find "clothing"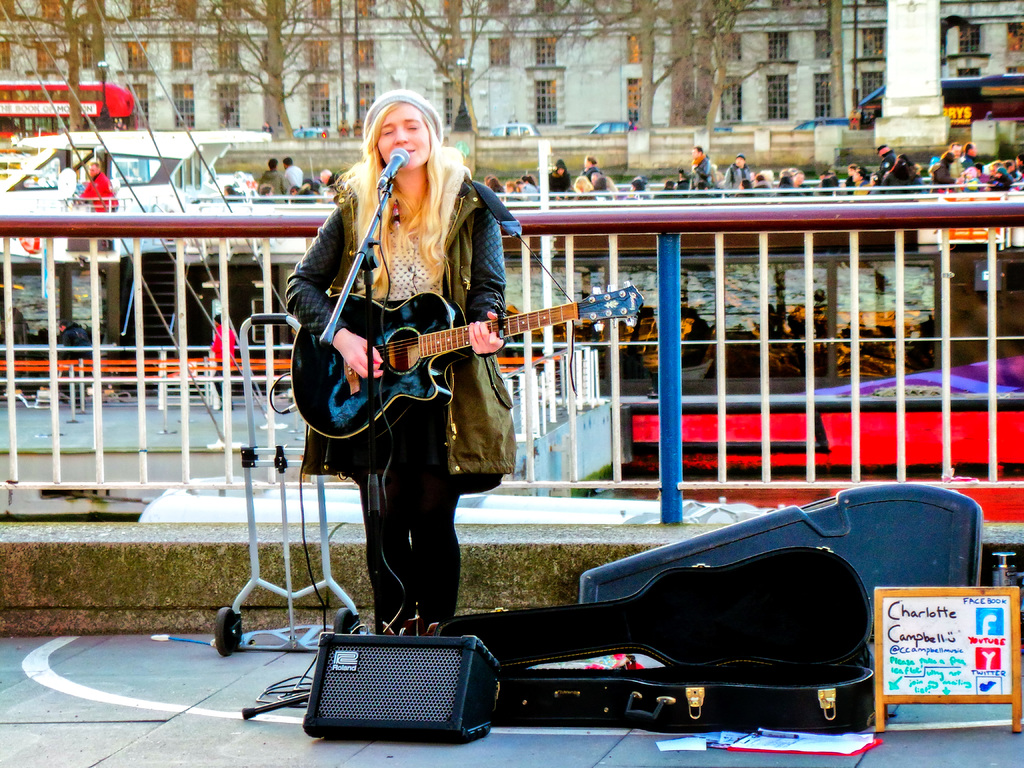
{"x1": 262, "y1": 172, "x2": 280, "y2": 193}
